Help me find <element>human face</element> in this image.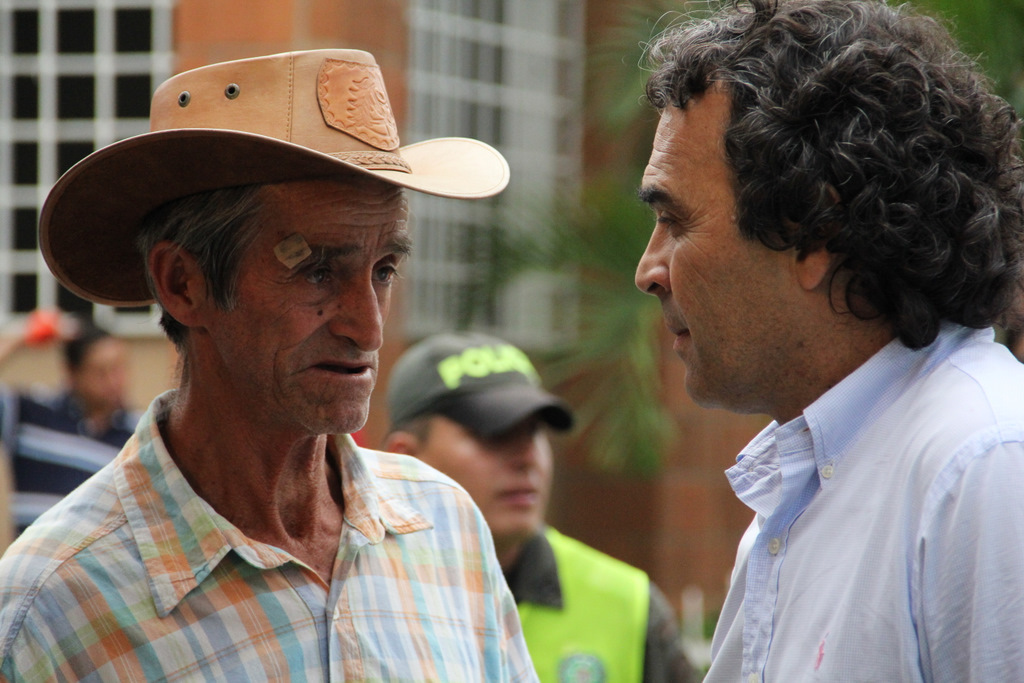
Found it: box(423, 411, 555, 534).
